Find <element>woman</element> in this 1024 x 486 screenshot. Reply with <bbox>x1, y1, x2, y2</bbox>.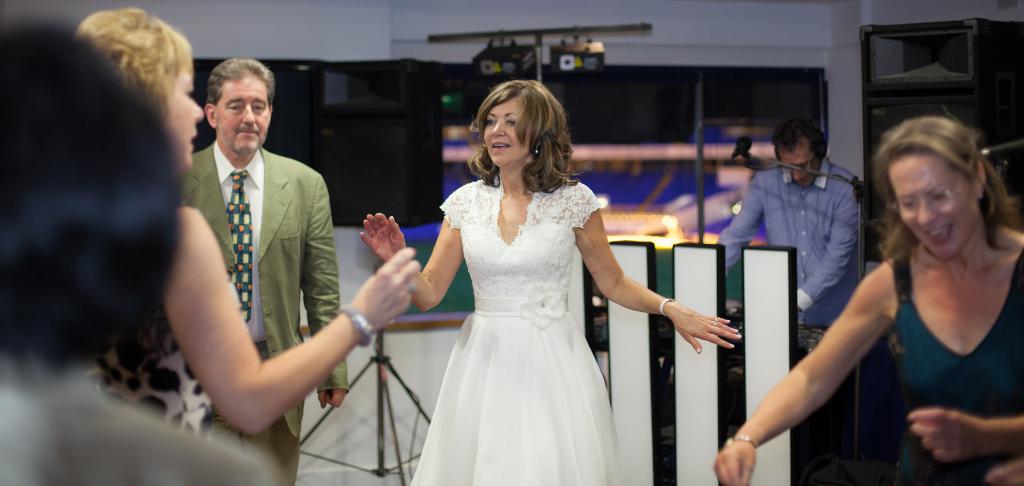
<bbox>0, 22, 285, 485</bbox>.
